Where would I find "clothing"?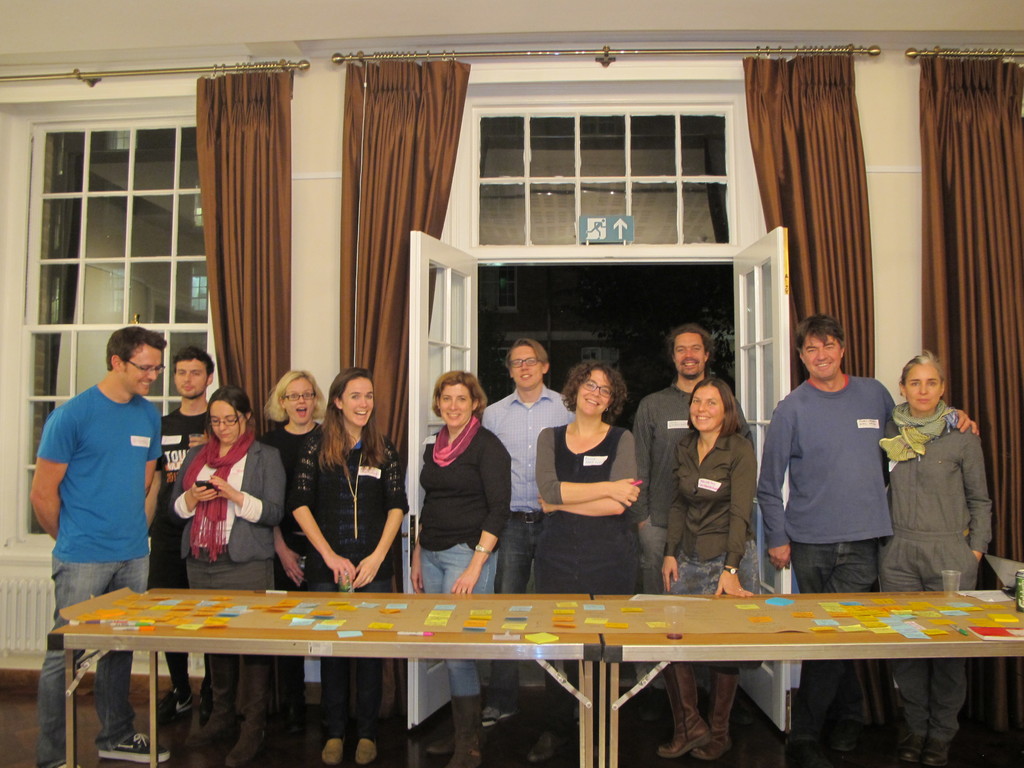
At <box>148,403,211,696</box>.
